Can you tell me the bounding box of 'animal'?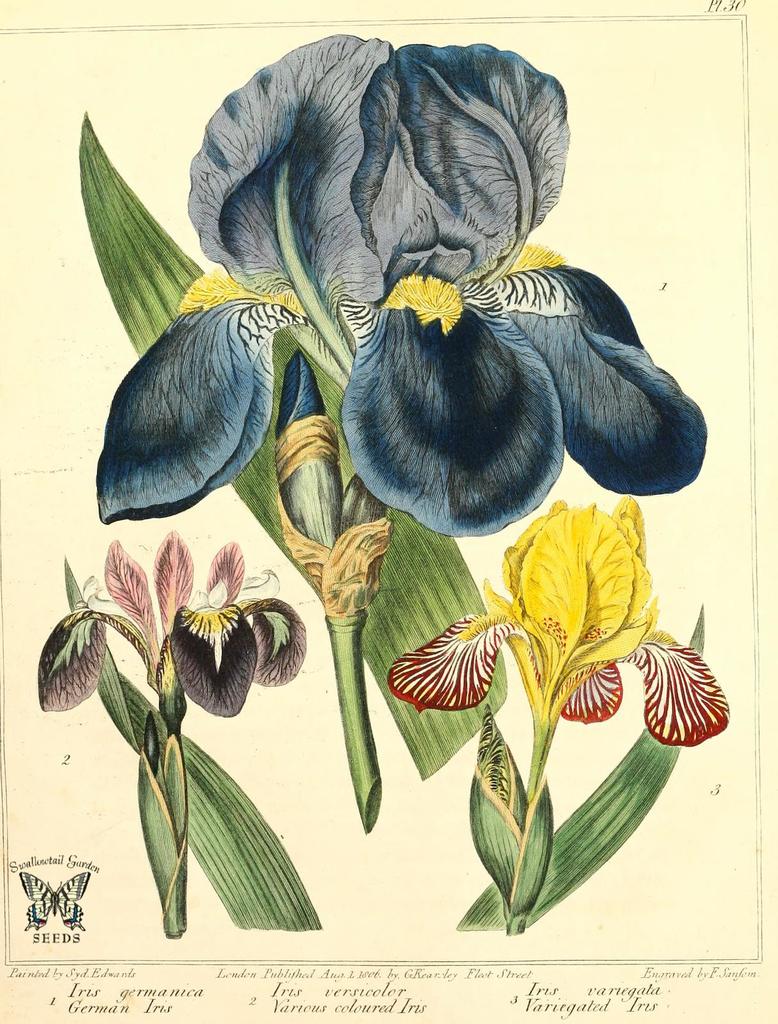
bbox=[19, 875, 91, 931].
